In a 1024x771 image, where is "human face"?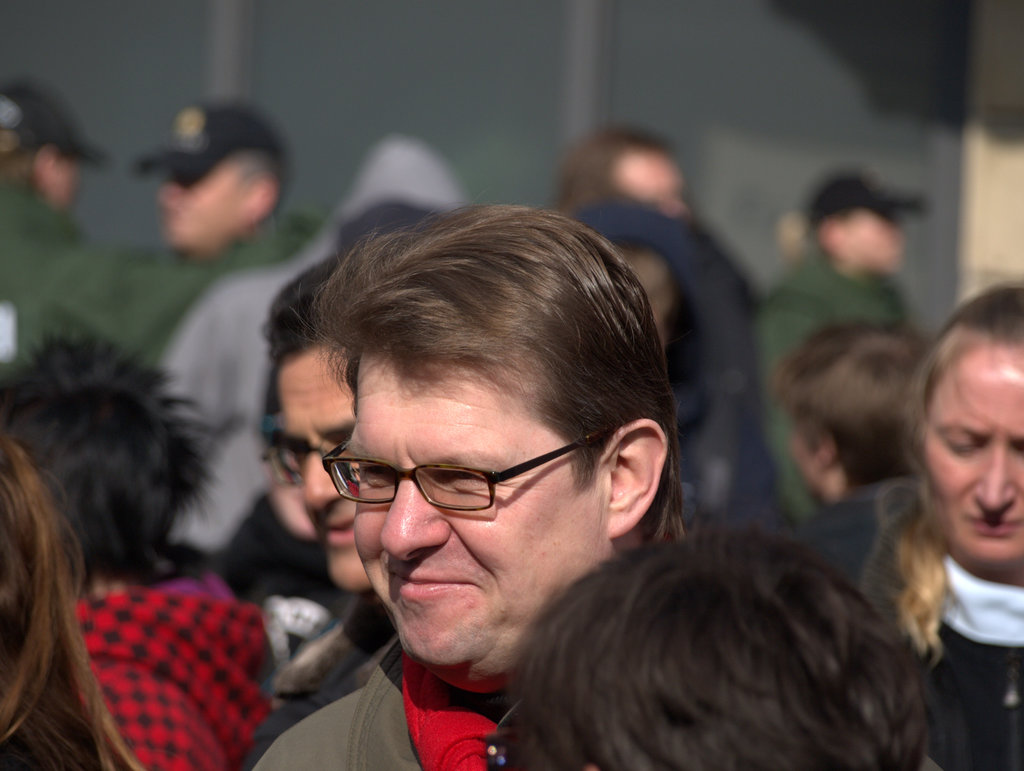
[x1=275, y1=350, x2=373, y2=591].
